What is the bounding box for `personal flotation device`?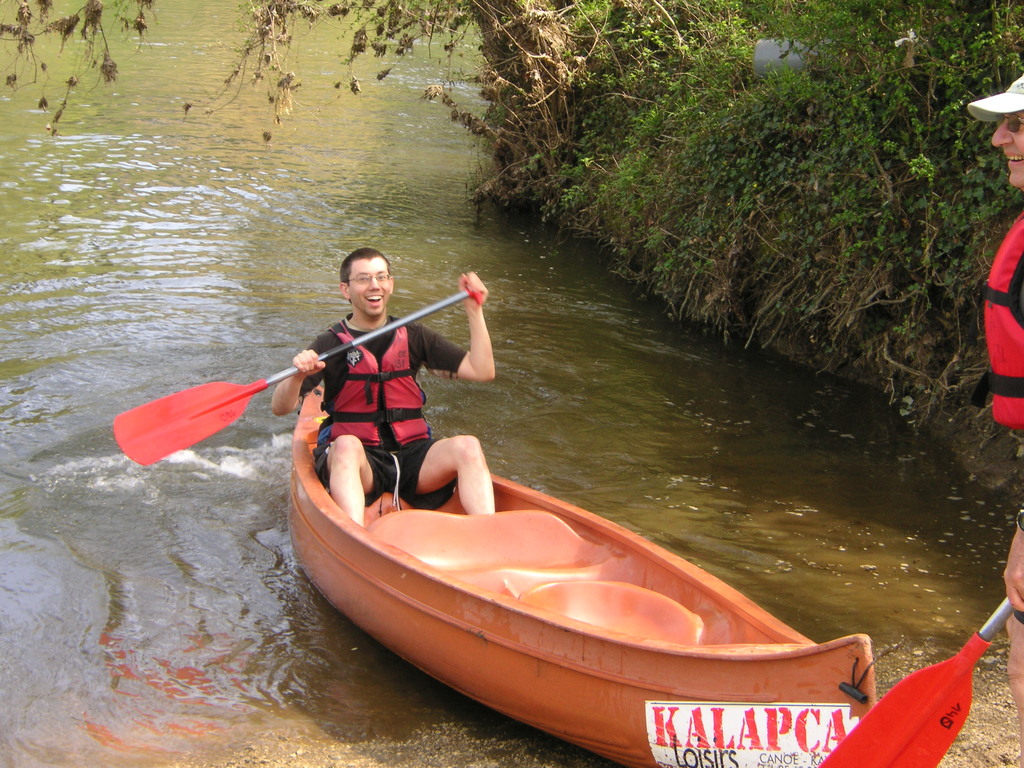
box=[979, 204, 1023, 434].
